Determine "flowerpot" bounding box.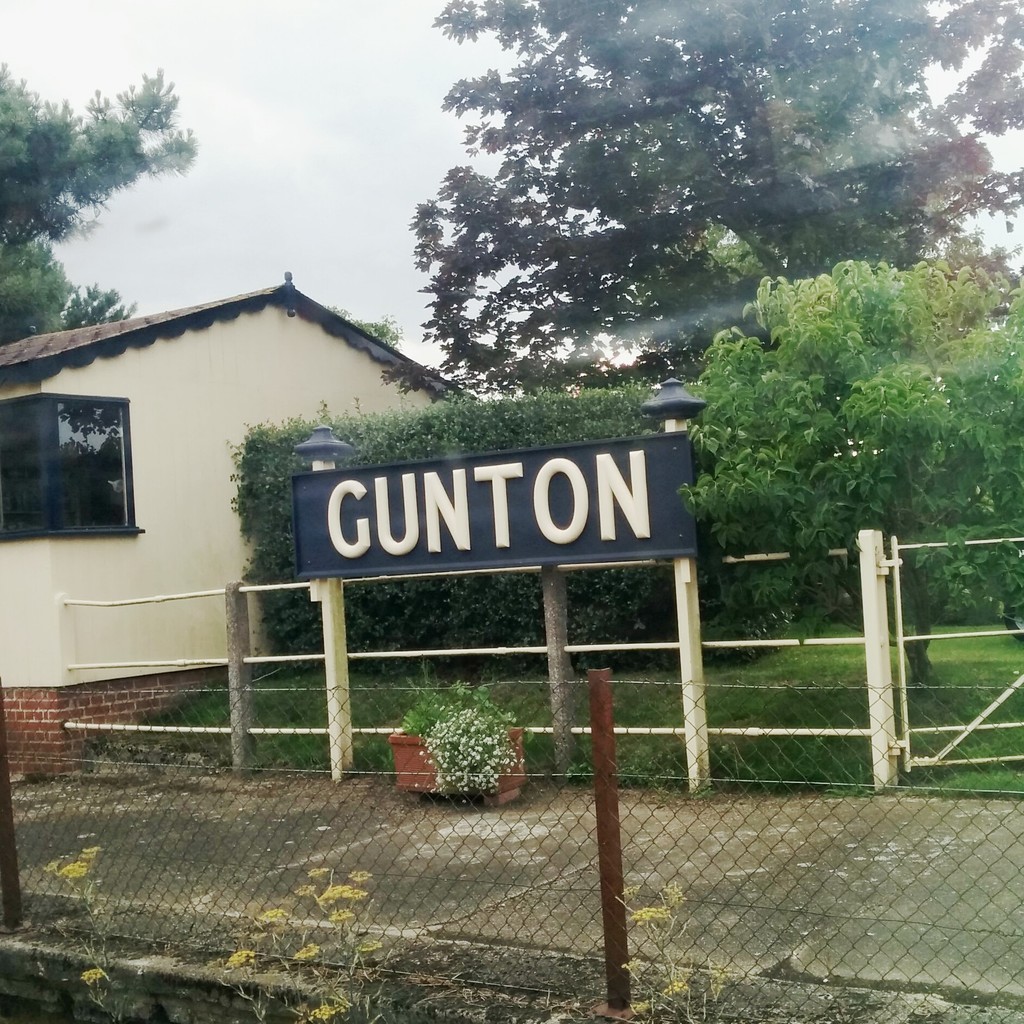
Determined: region(390, 728, 525, 810).
